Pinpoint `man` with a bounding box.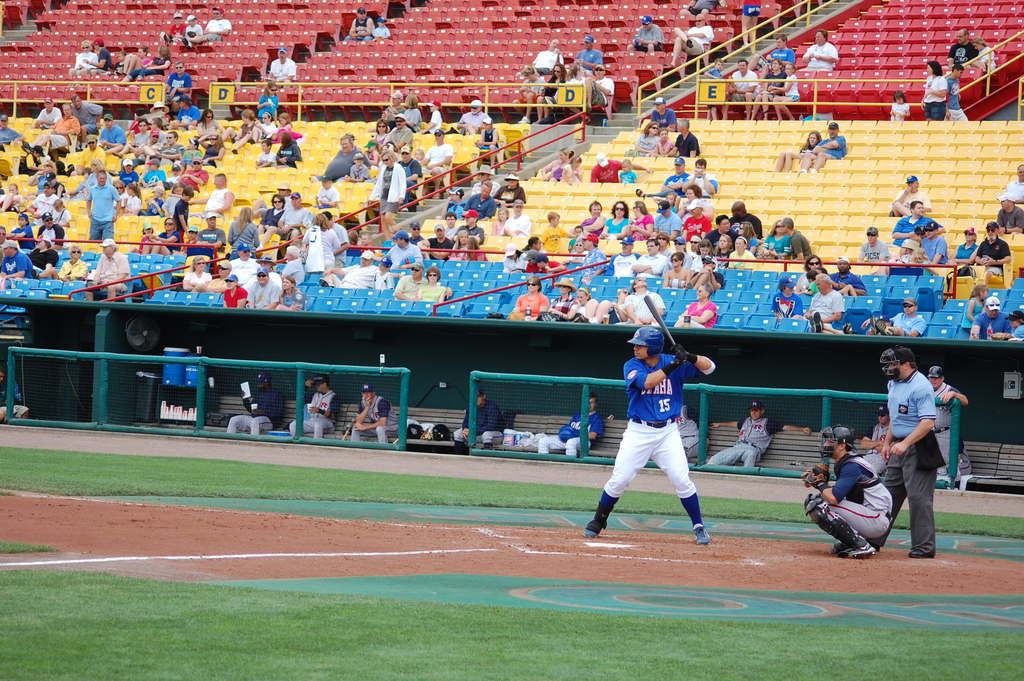
box=[712, 216, 732, 244].
